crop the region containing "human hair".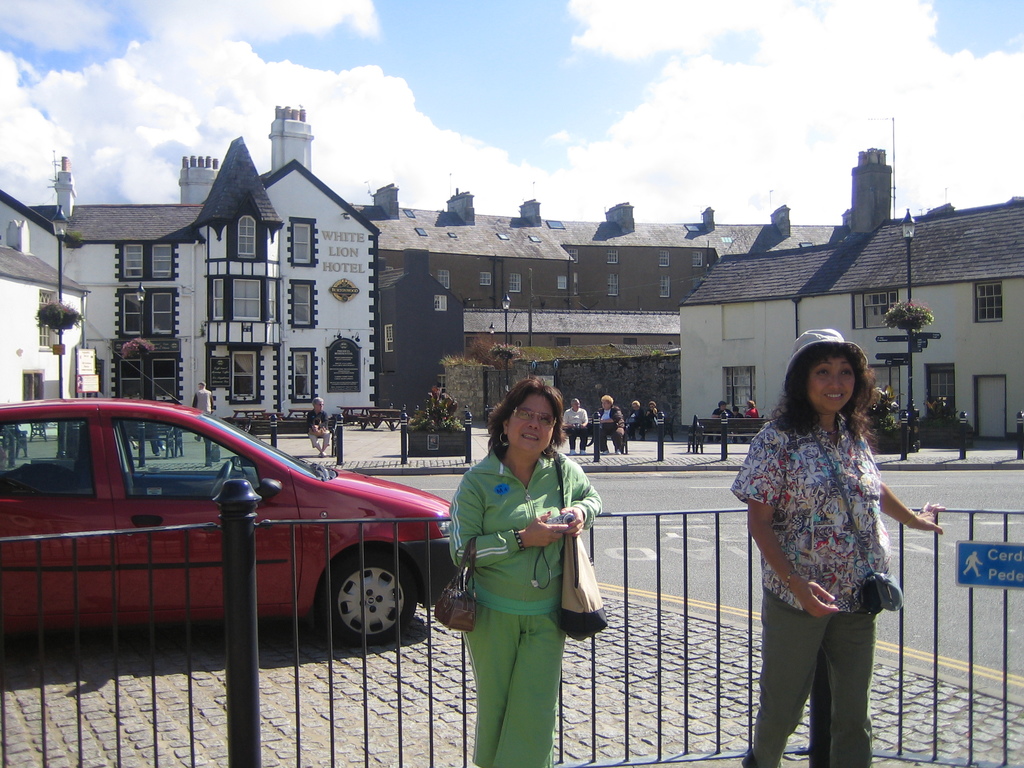
Crop region: (792,360,886,465).
